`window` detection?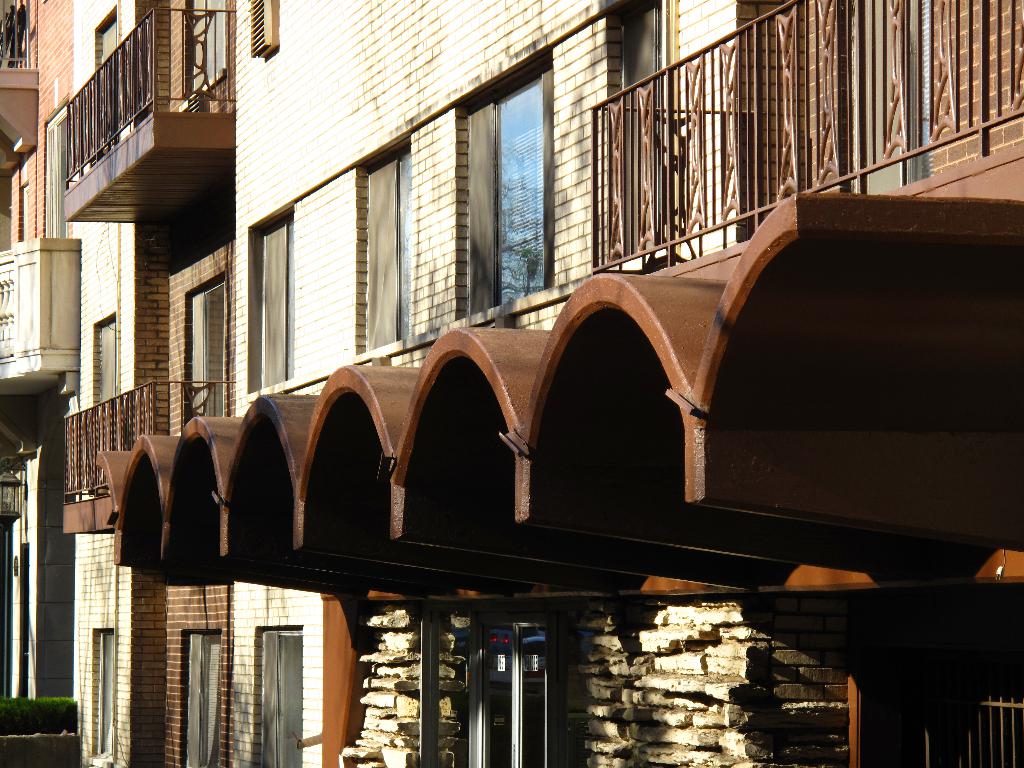
{"left": 253, "top": 628, "right": 301, "bottom": 767}
